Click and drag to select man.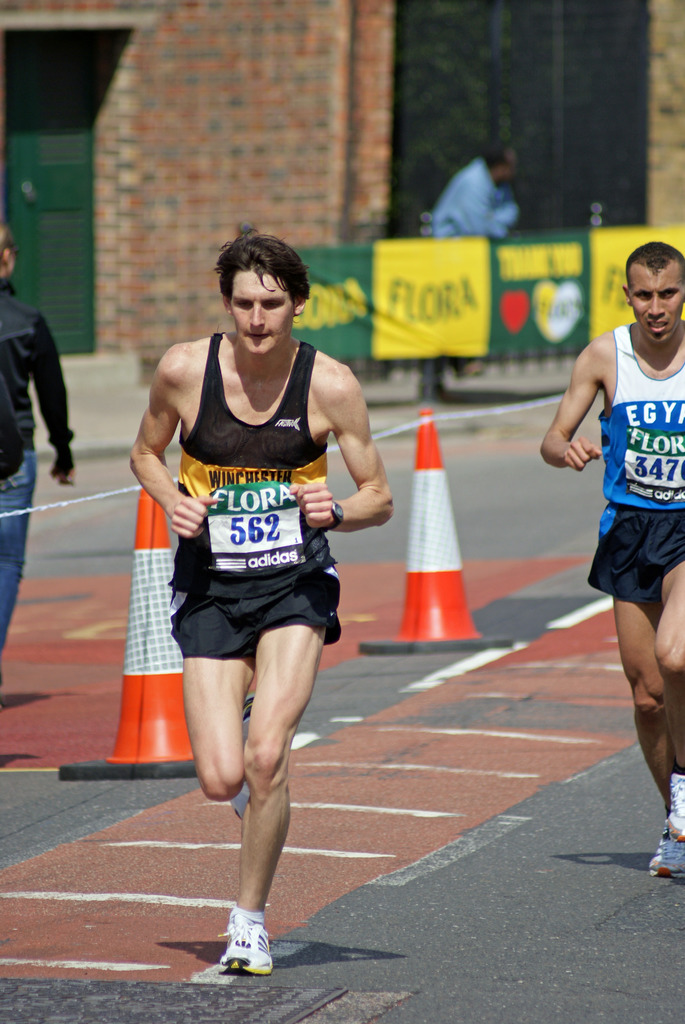
Selection: box=[416, 148, 523, 401].
